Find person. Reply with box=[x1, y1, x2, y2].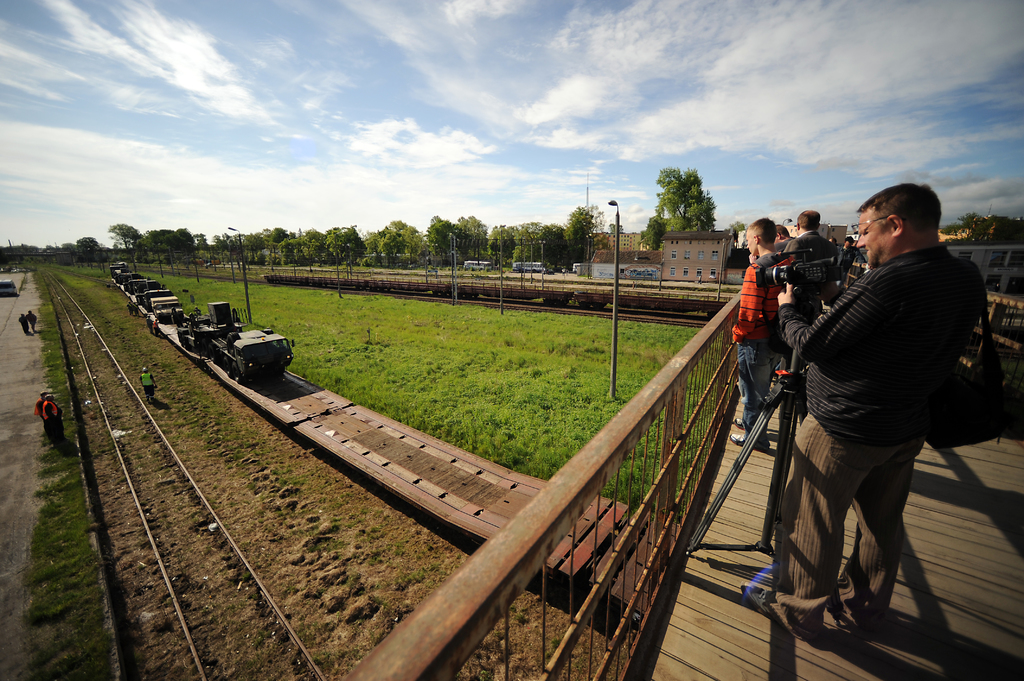
box=[44, 392, 63, 441].
